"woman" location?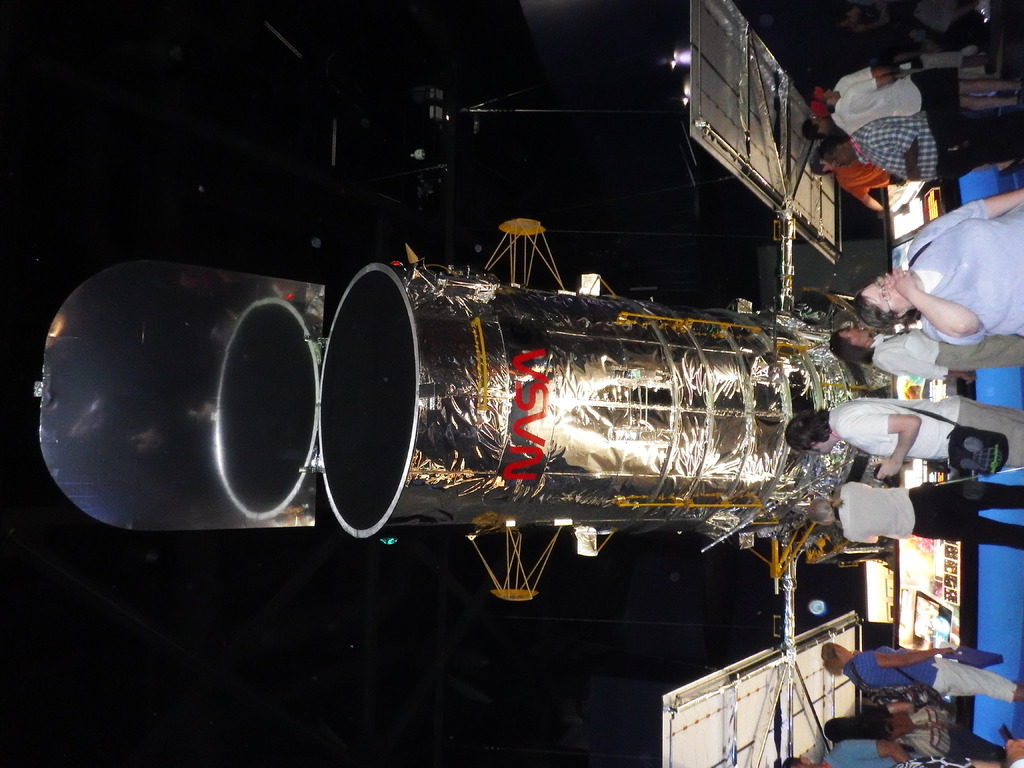
(left=822, top=642, right=1023, bottom=710)
